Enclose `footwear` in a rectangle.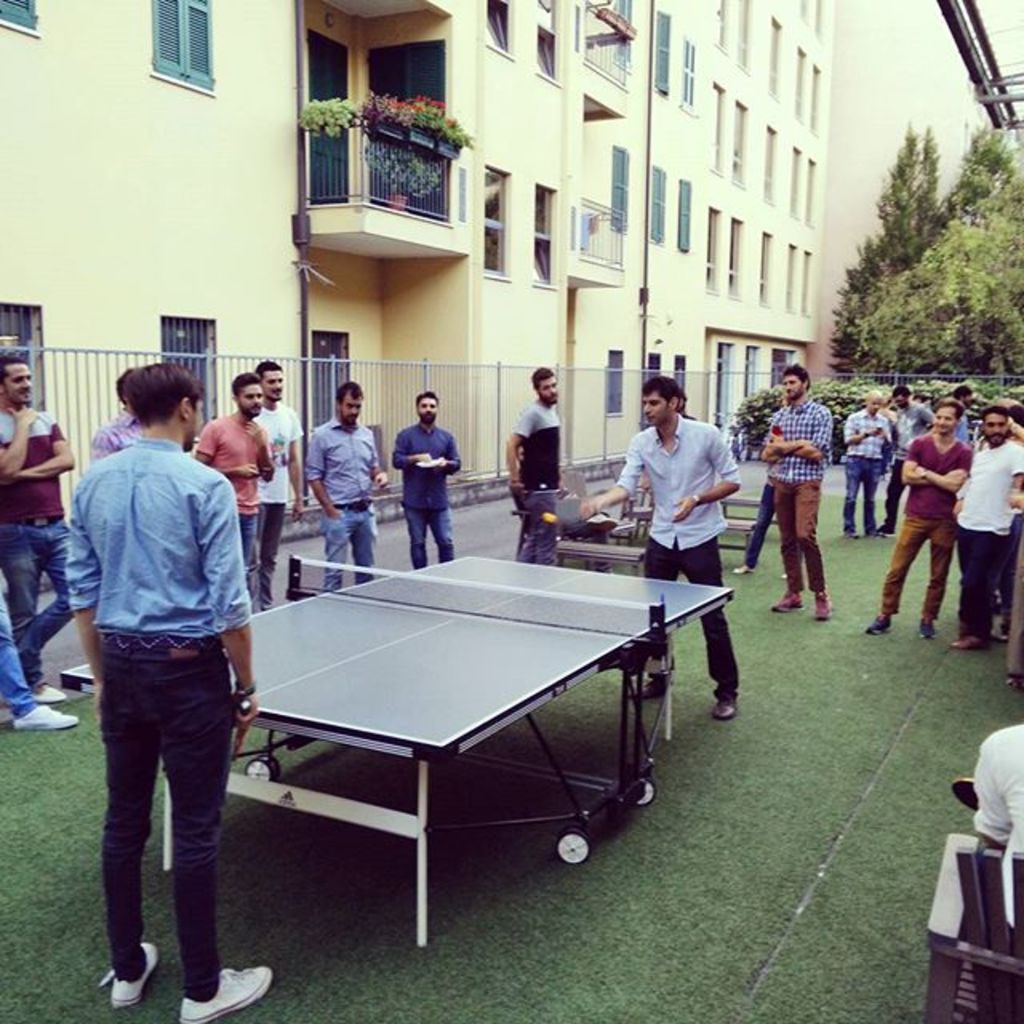
[x1=773, y1=587, x2=803, y2=613].
